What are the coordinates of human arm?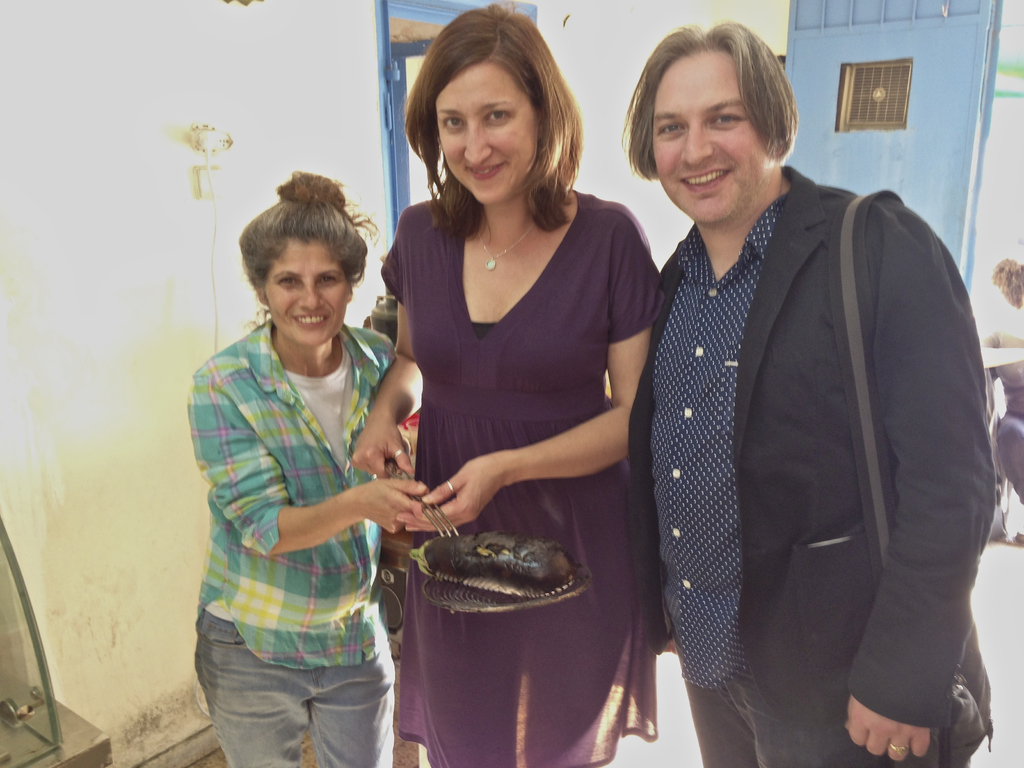
842:196:999:762.
